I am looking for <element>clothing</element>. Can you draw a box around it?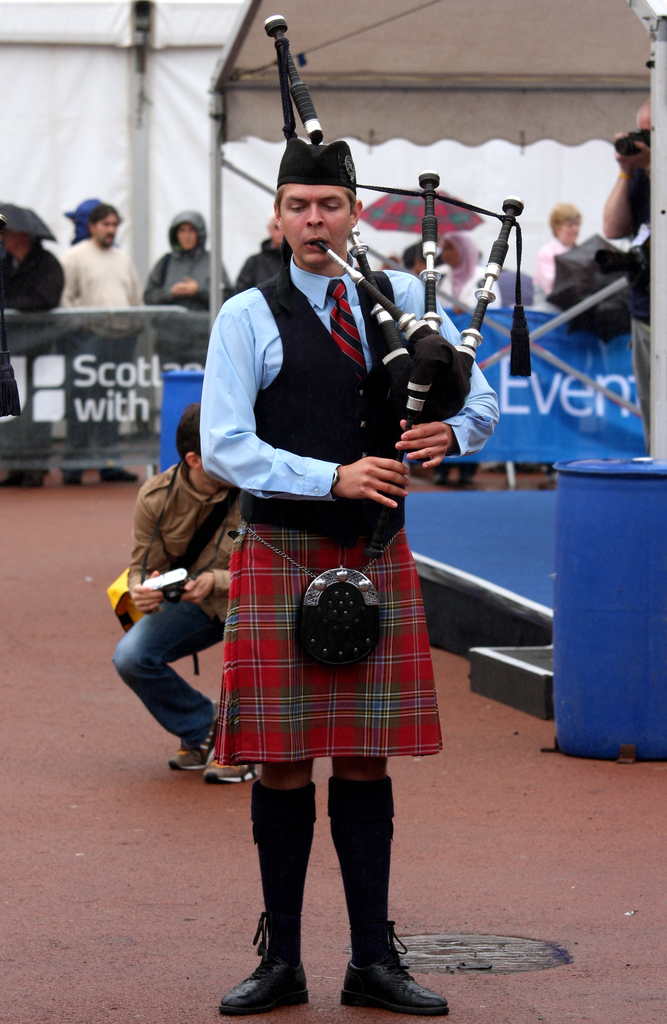
Sure, the bounding box is BBox(3, 202, 65, 314).
